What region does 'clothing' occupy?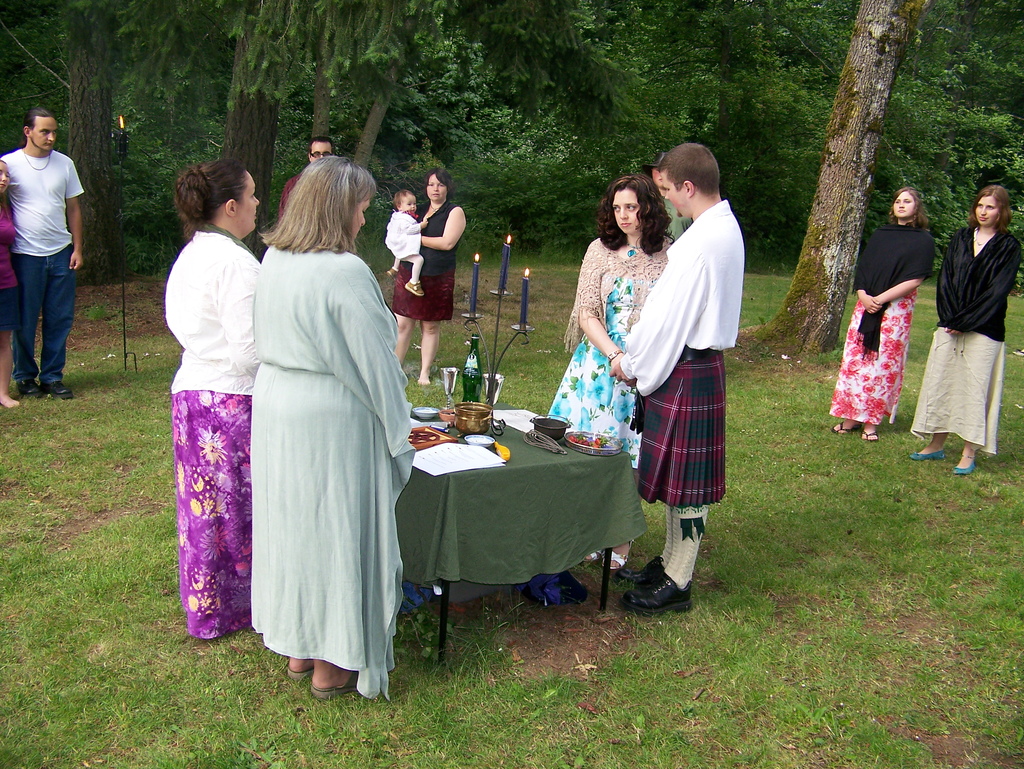
left=392, top=206, right=454, bottom=324.
